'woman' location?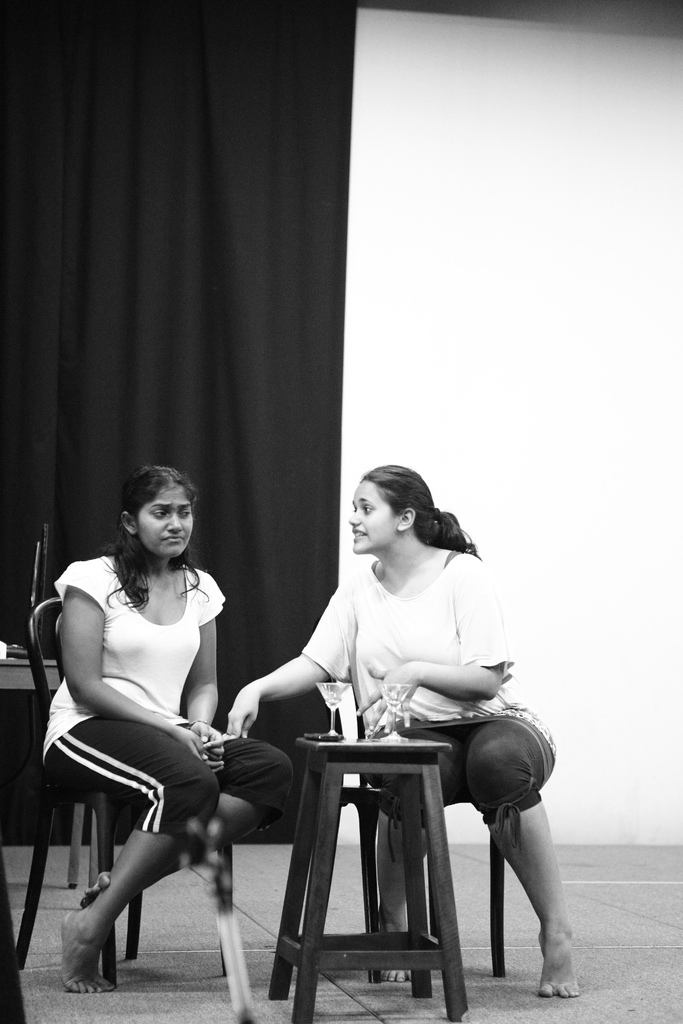
bbox=[42, 468, 252, 1009]
